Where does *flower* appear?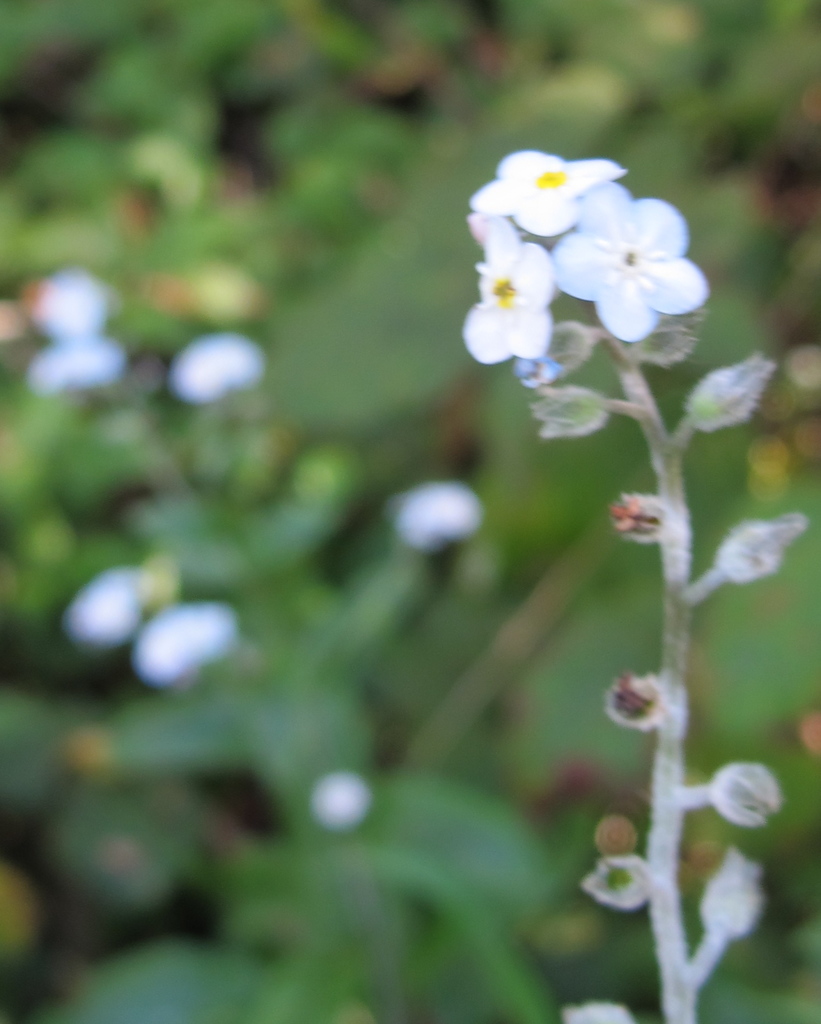
Appears at x1=477, y1=148, x2=627, y2=232.
